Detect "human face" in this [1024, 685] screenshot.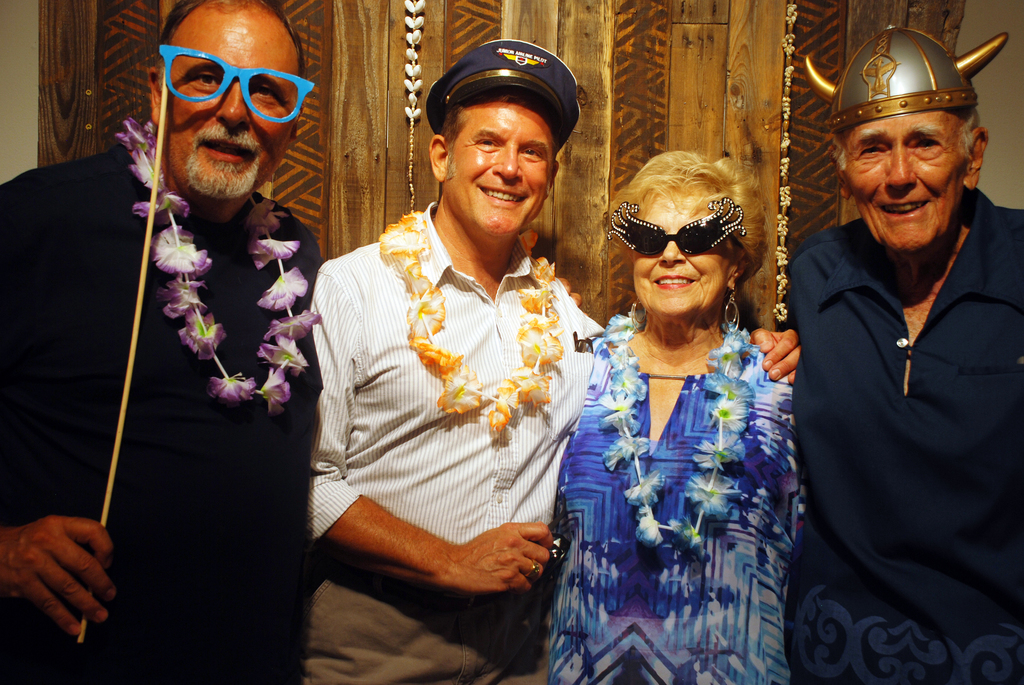
Detection: <bbox>631, 190, 736, 313</bbox>.
